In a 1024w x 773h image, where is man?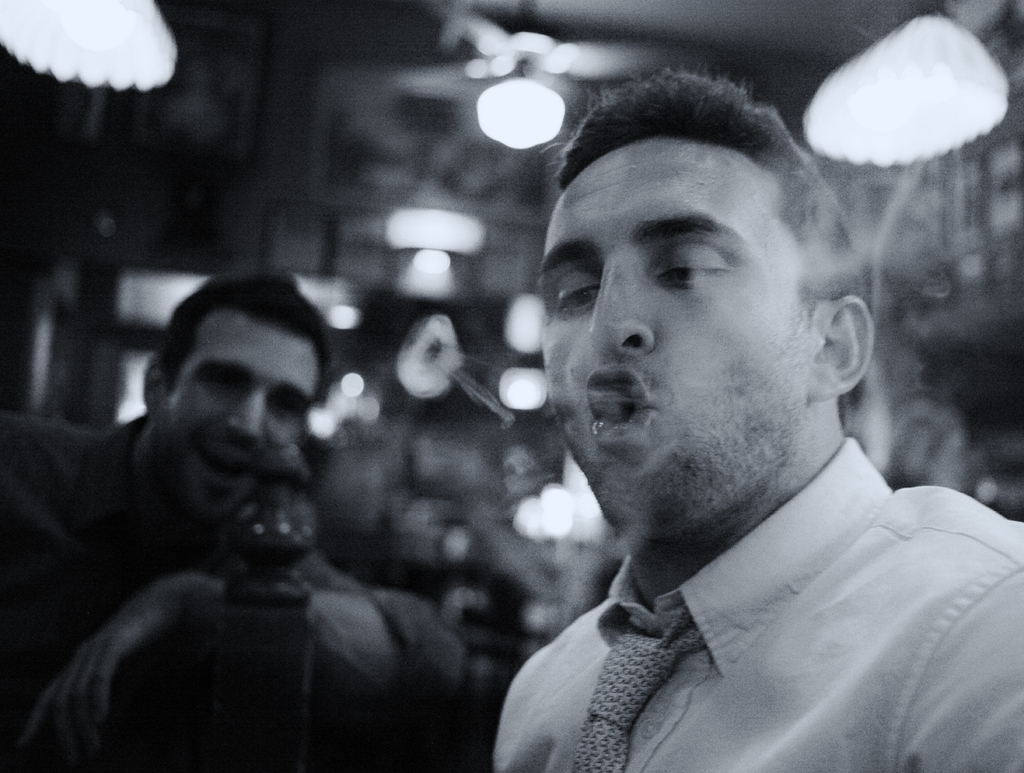
(left=0, top=272, right=465, bottom=772).
